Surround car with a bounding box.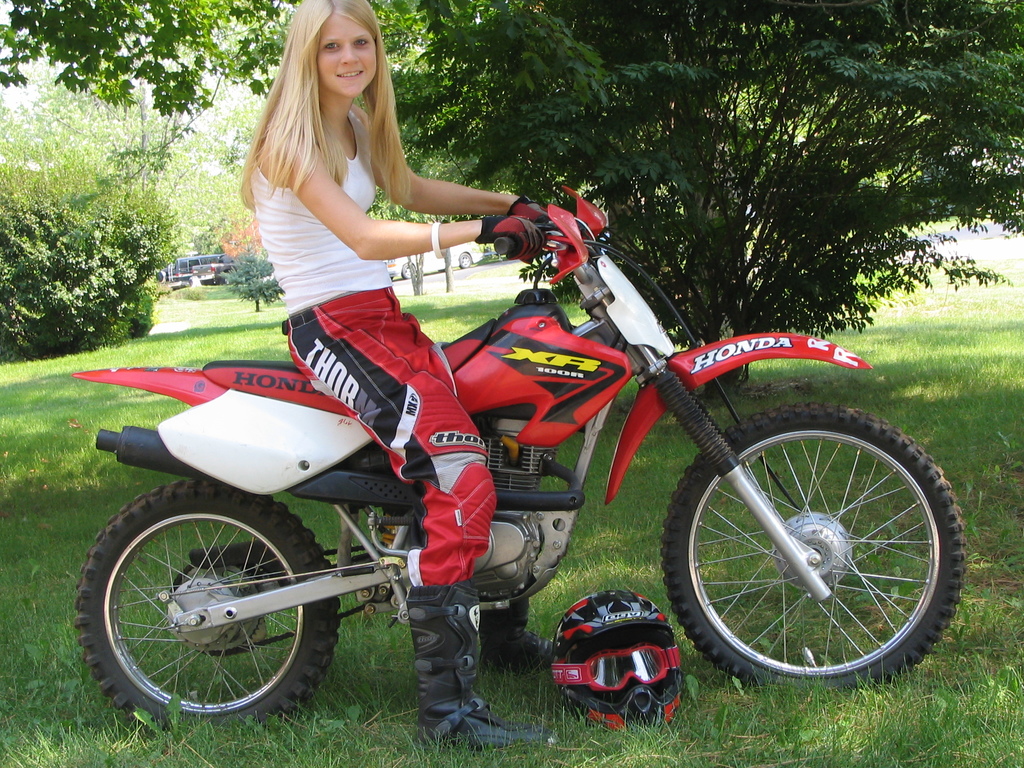
{"left": 387, "top": 252, "right": 484, "bottom": 280}.
